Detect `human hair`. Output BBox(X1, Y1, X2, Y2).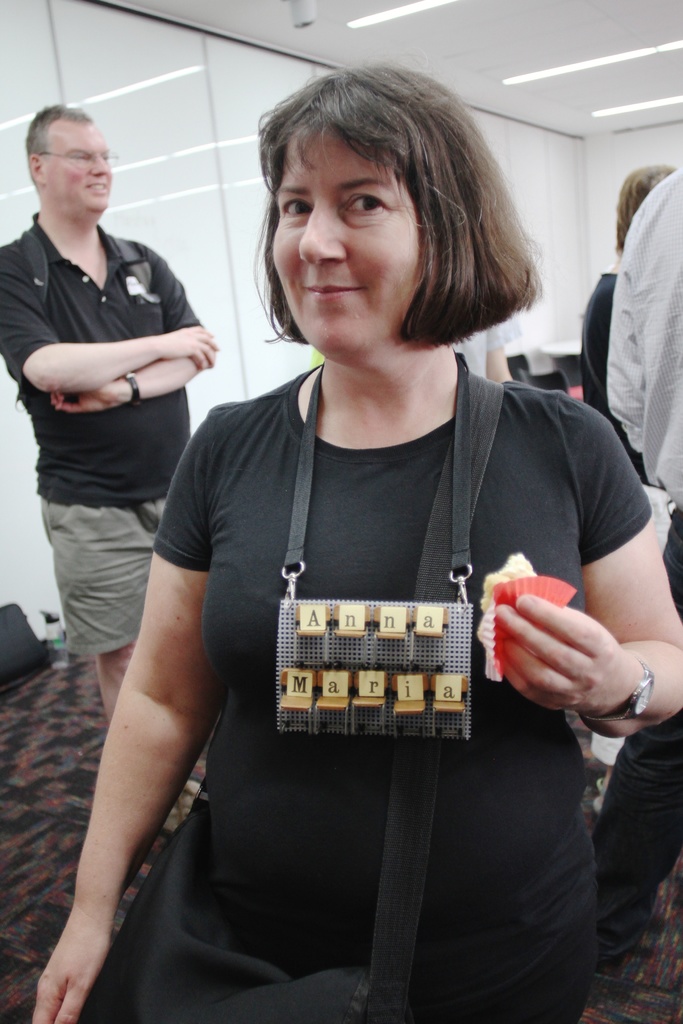
BBox(614, 164, 680, 255).
